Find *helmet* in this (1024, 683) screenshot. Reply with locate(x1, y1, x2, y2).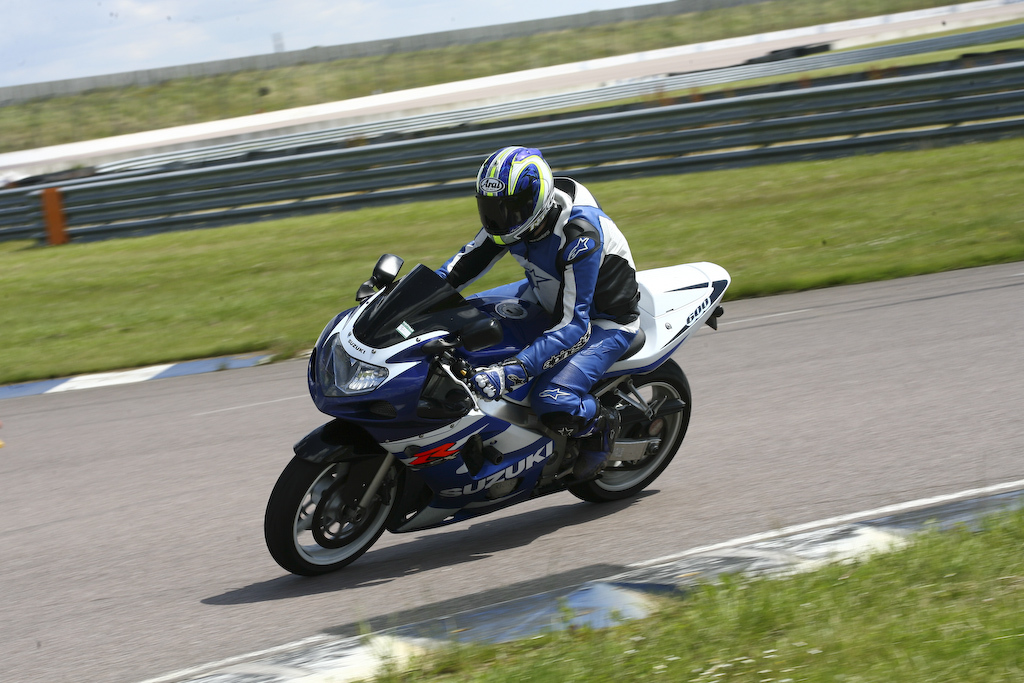
locate(472, 152, 559, 247).
